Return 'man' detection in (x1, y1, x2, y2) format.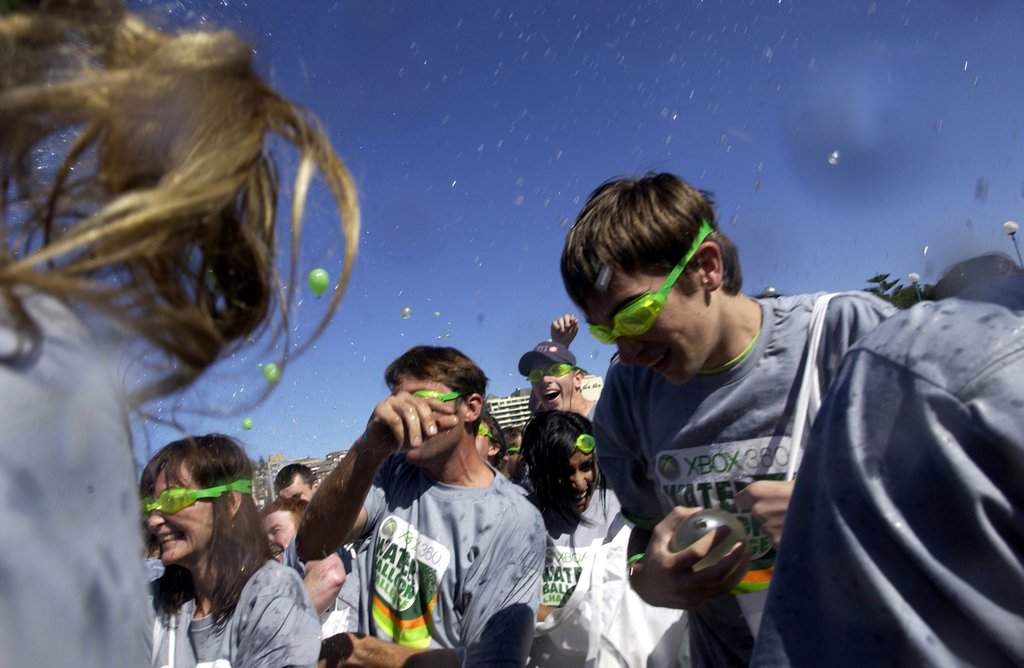
(257, 504, 359, 614).
